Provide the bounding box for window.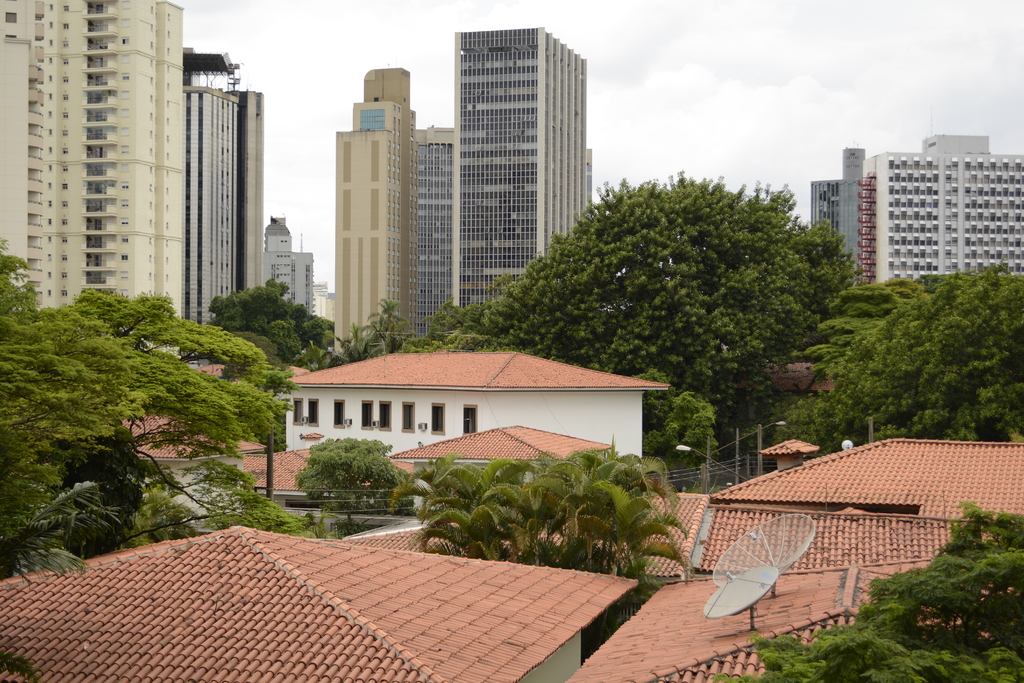
box=[463, 403, 480, 436].
